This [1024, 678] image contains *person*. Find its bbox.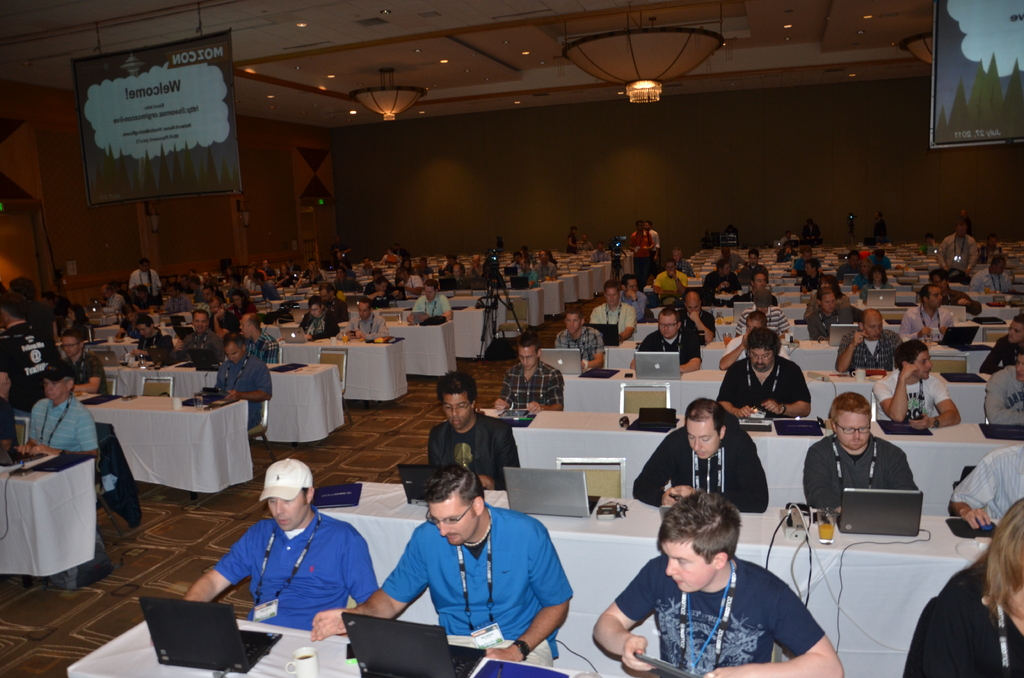
[0,298,56,416].
